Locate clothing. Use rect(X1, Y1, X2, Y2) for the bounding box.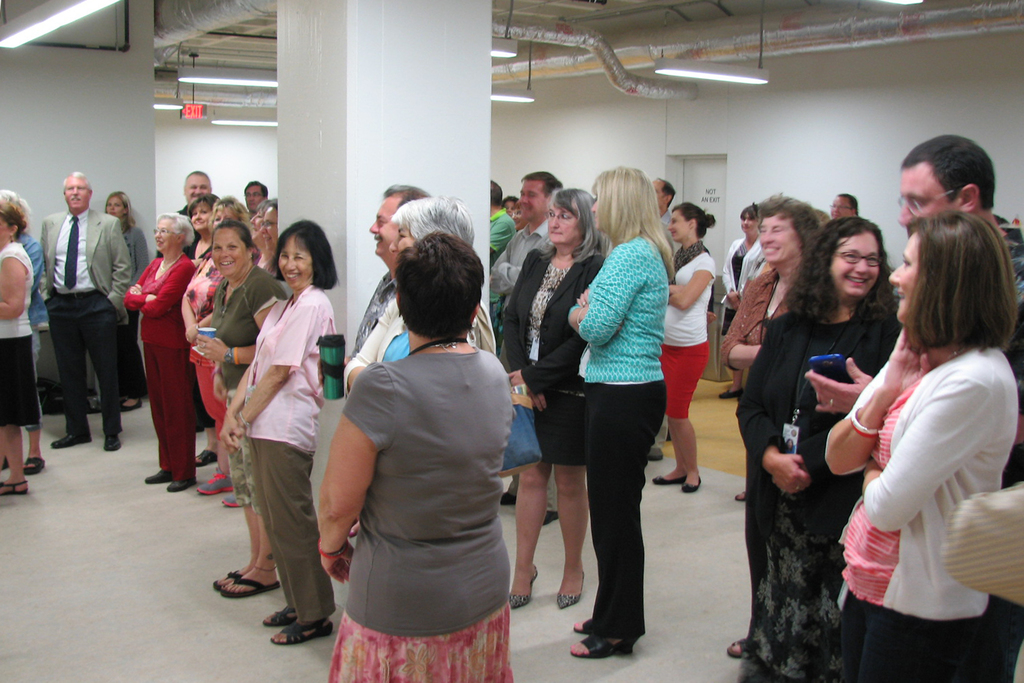
rect(240, 284, 341, 617).
